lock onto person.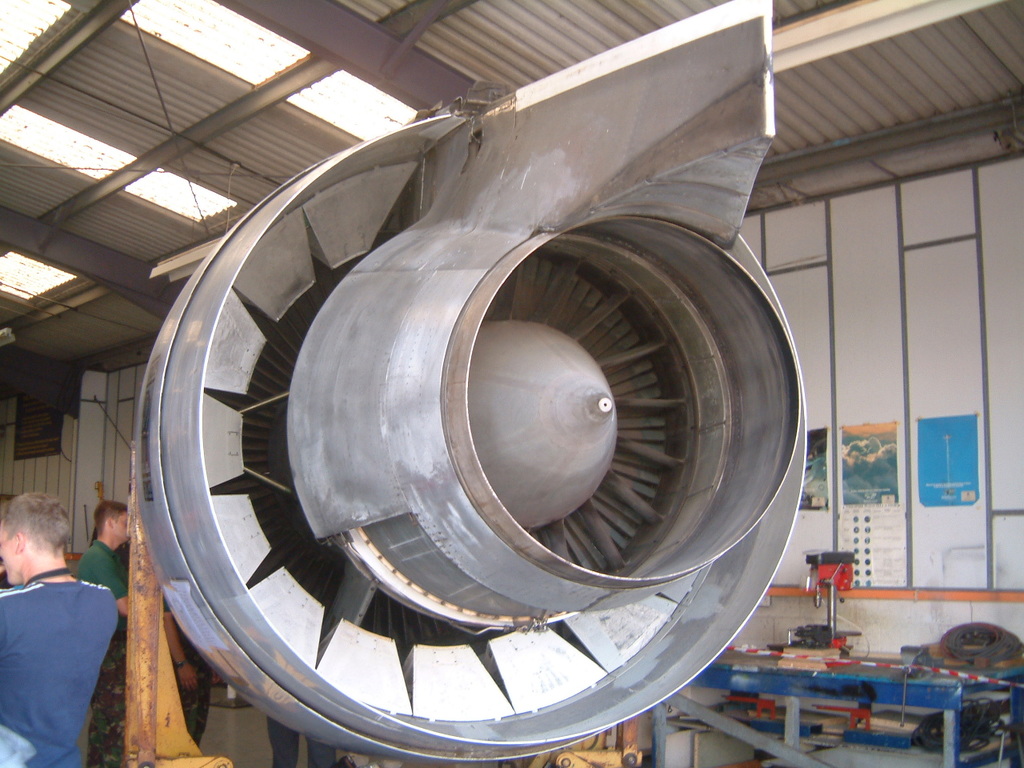
Locked: left=162, top=598, right=217, bottom=750.
